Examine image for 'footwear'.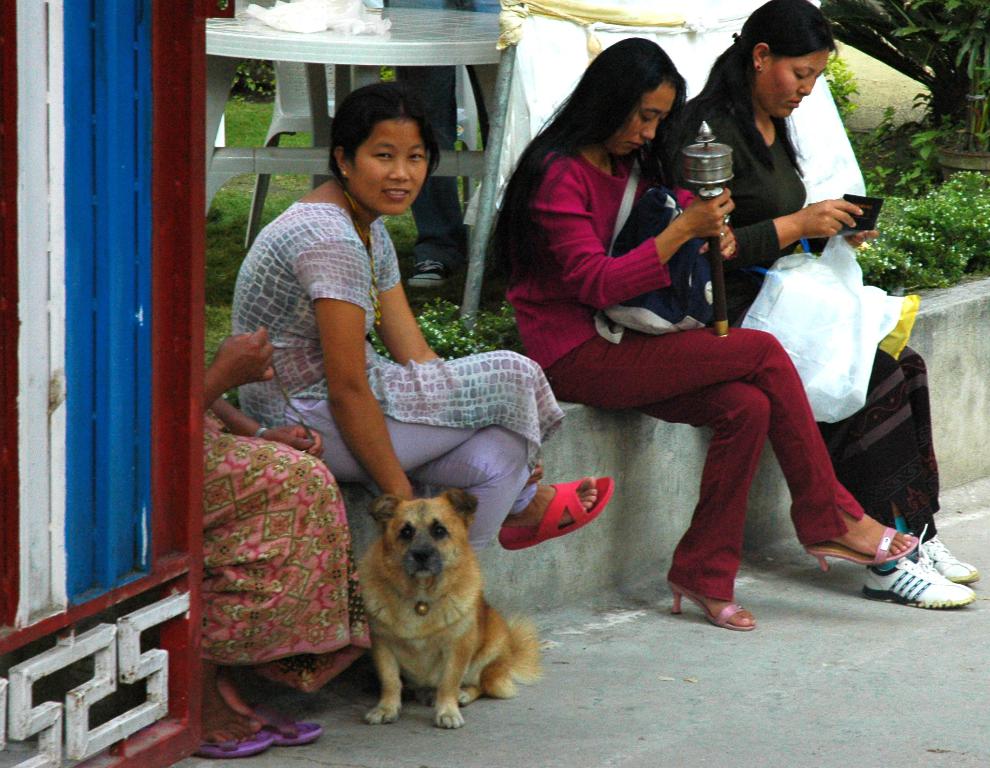
Examination result: 913/528/976/582.
